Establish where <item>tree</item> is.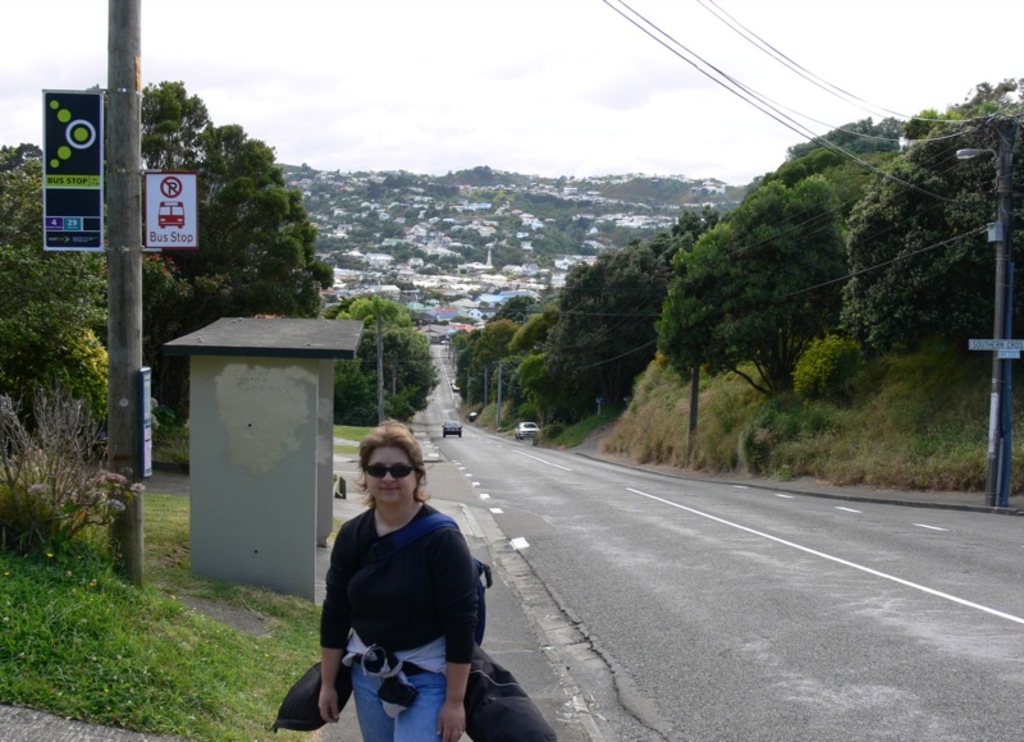
Established at (left=333, top=290, right=439, bottom=430).
